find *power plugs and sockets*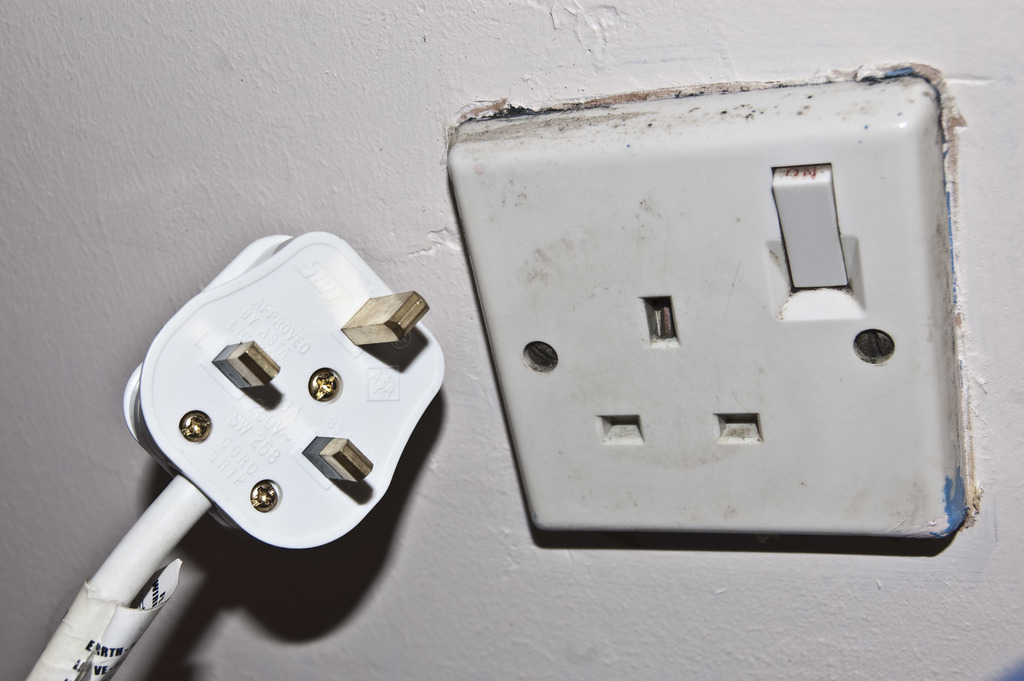
126,231,449,548
